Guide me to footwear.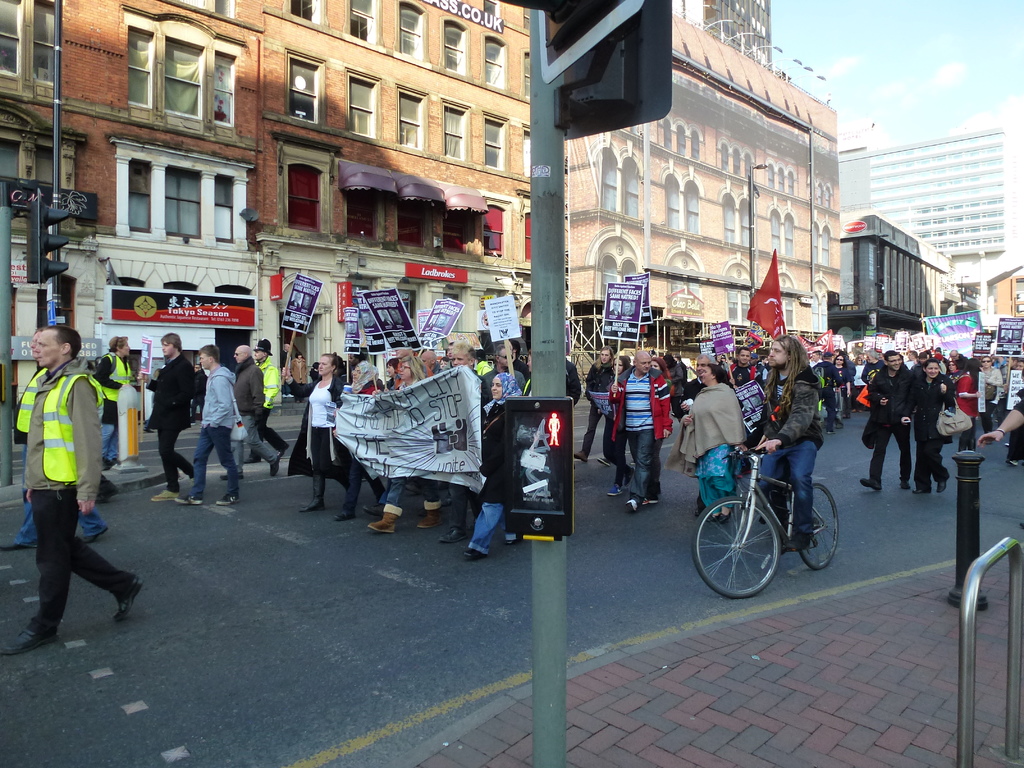
Guidance: Rect(900, 475, 912, 490).
